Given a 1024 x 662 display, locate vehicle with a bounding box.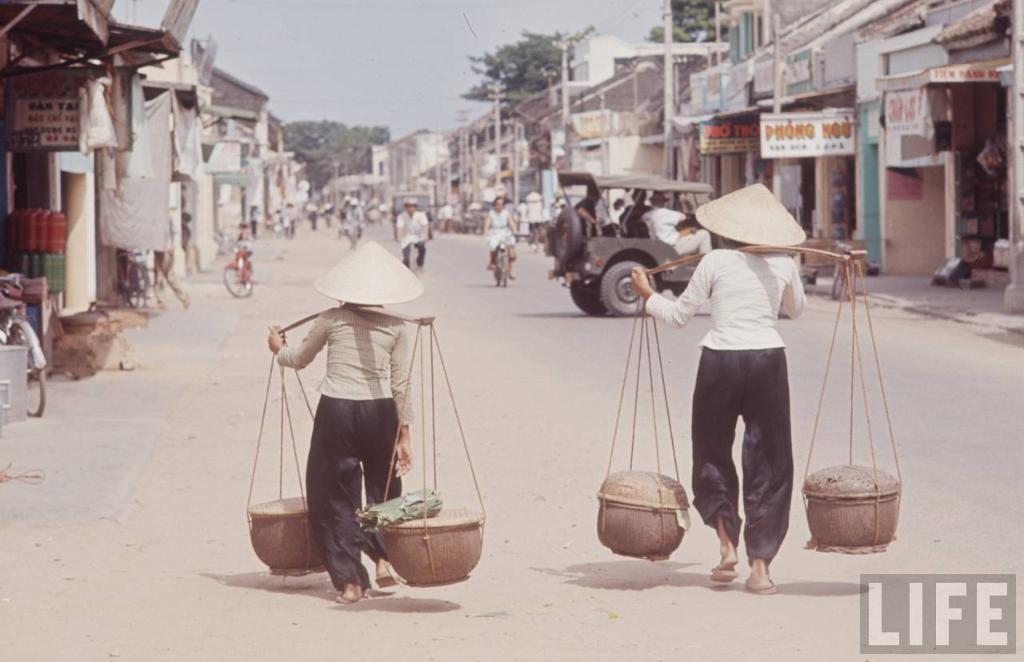
Located: bbox=(219, 233, 254, 302).
